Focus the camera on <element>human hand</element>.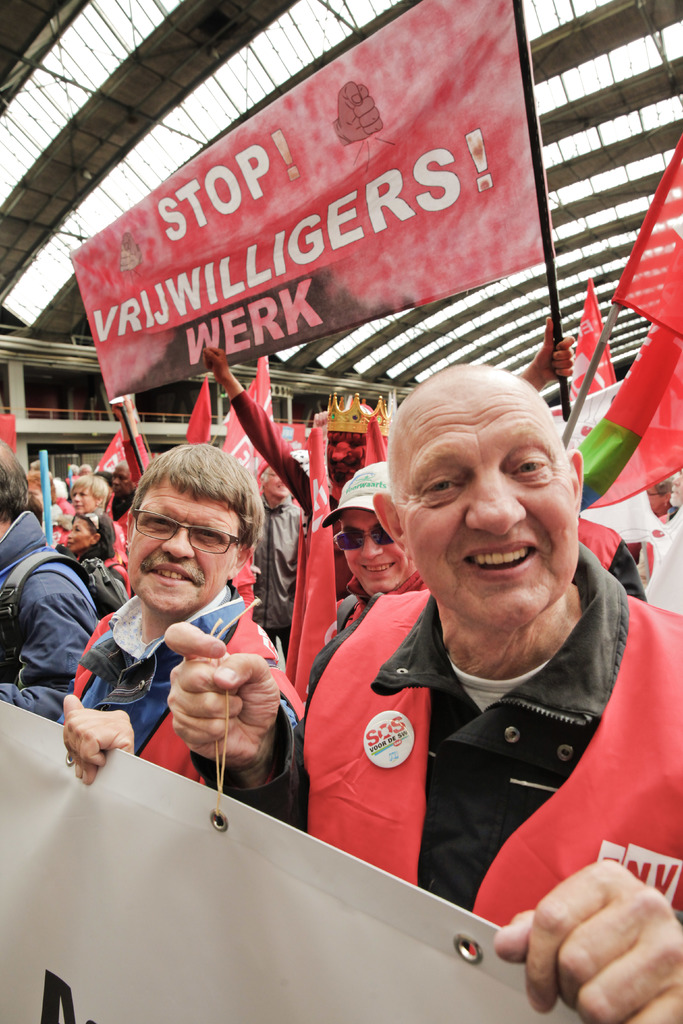
Focus region: Rect(532, 315, 576, 383).
